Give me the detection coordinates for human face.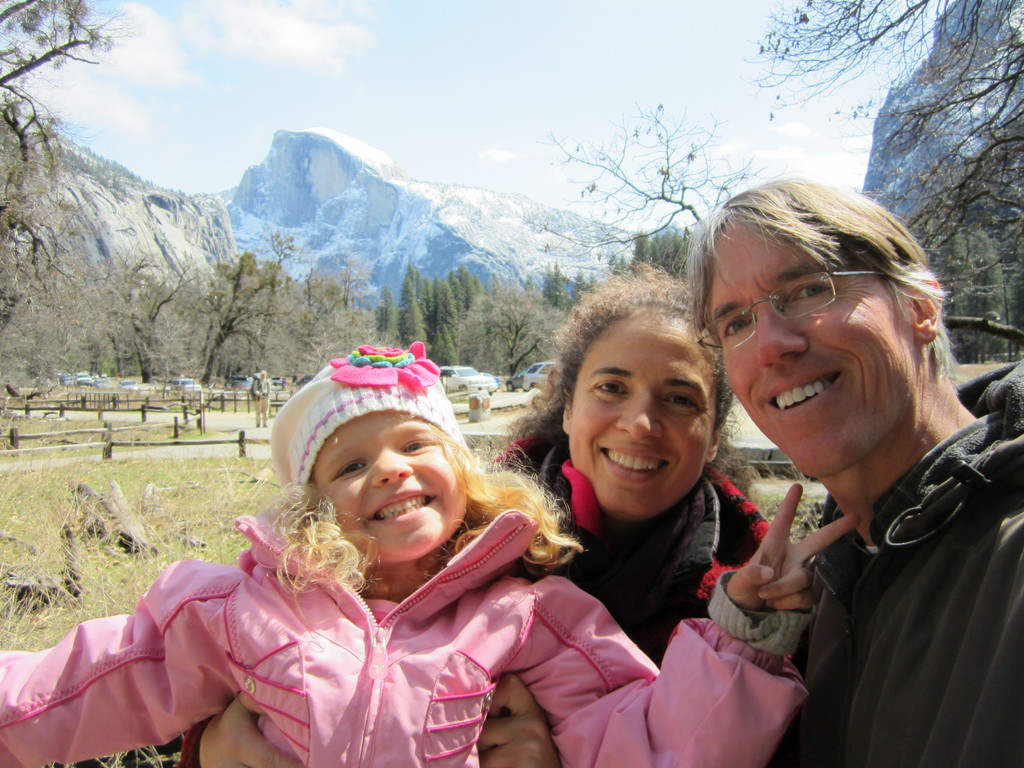
[308, 400, 476, 560].
